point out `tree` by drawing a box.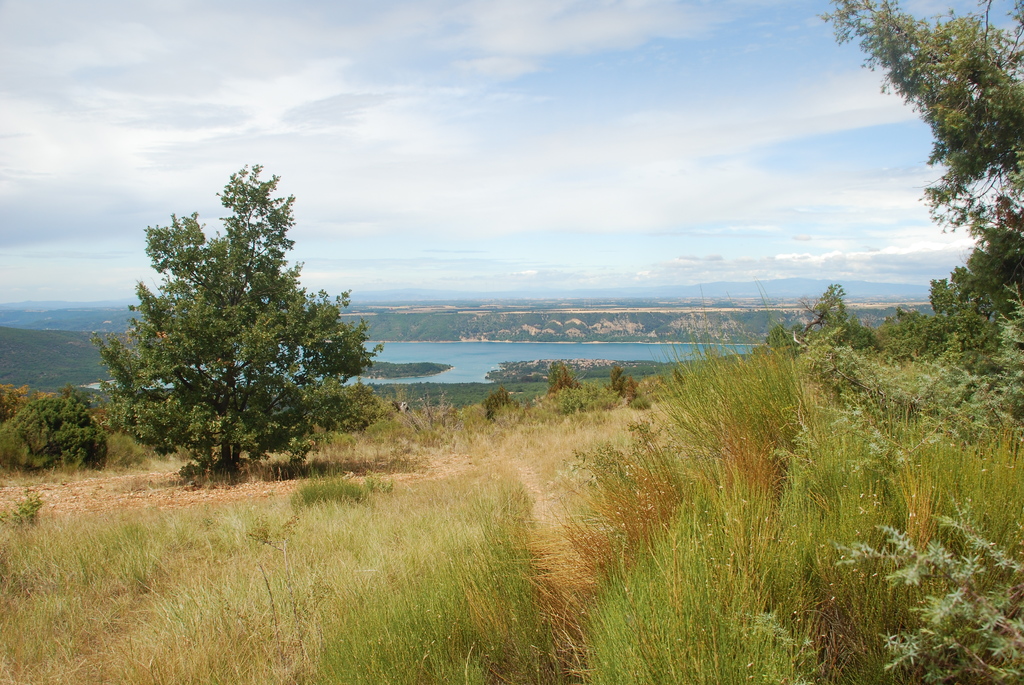
(96,161,376,500).
